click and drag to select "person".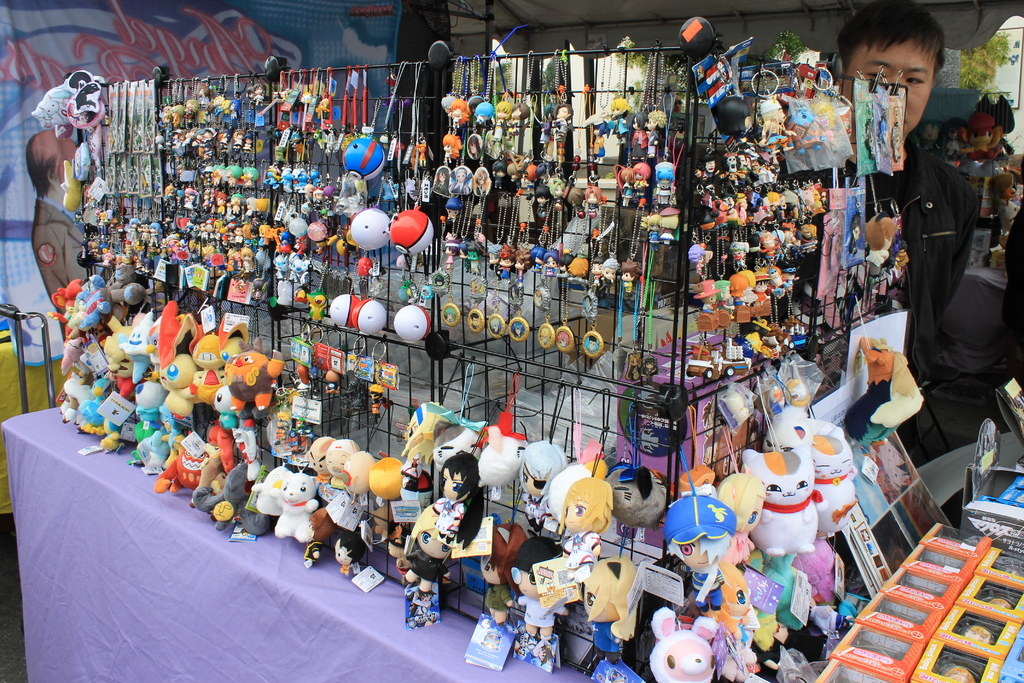
Selection: bbox=[206, 100, 214, 115].
